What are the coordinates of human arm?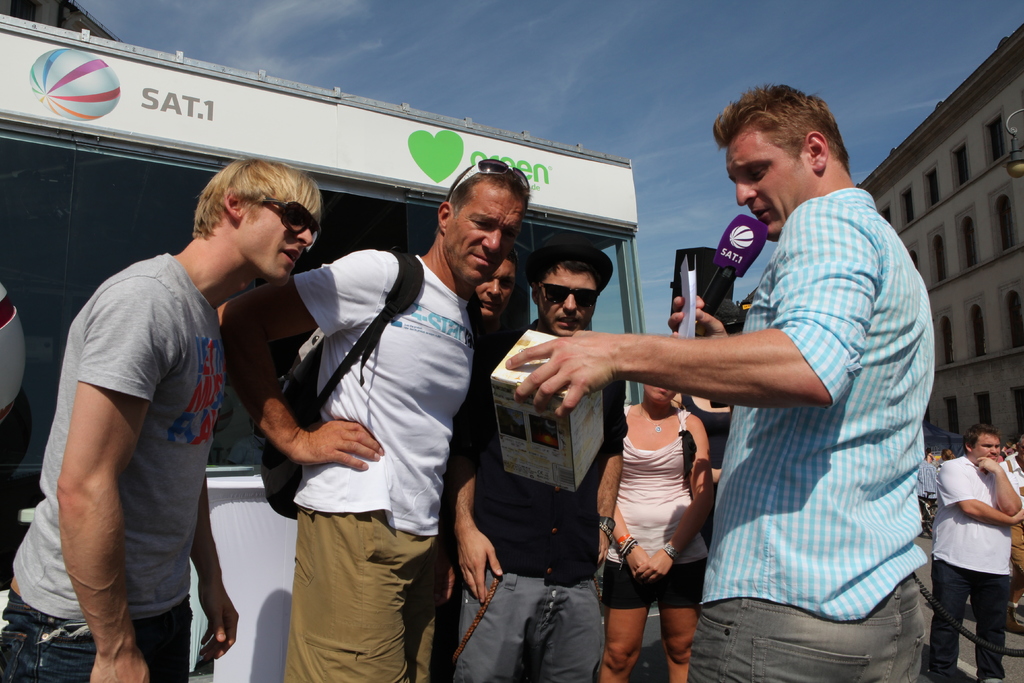
box=[182, 476, 240, 662].
